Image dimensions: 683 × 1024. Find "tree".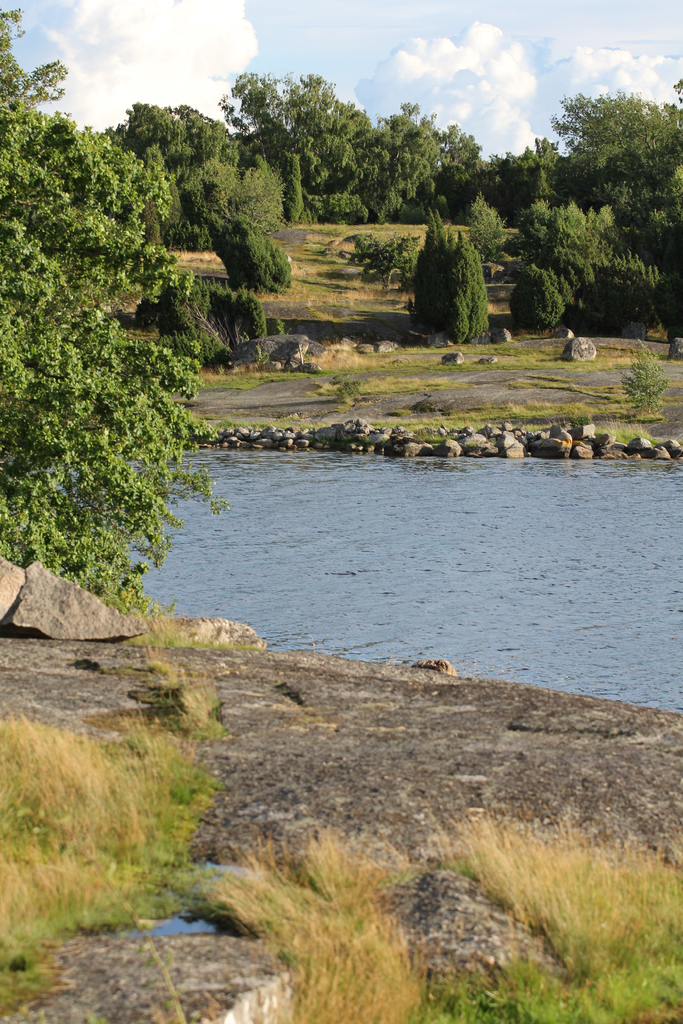
bbox=[0, 2, 224, 604].
